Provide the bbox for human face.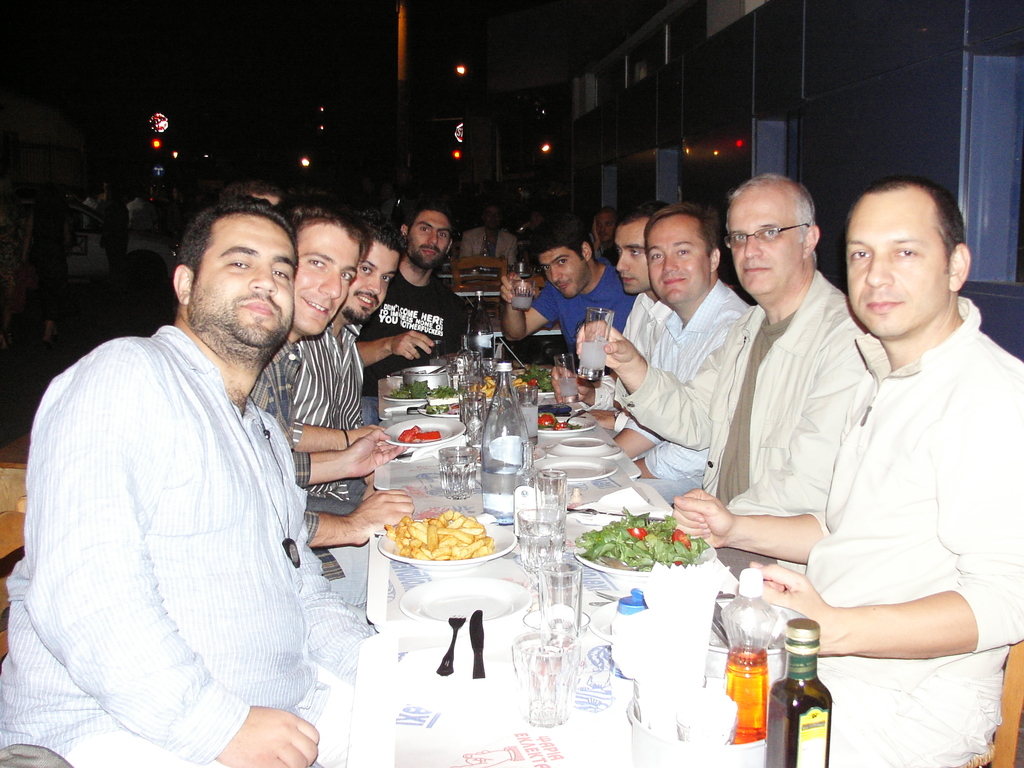
rect(188, 214, 299, 347).
